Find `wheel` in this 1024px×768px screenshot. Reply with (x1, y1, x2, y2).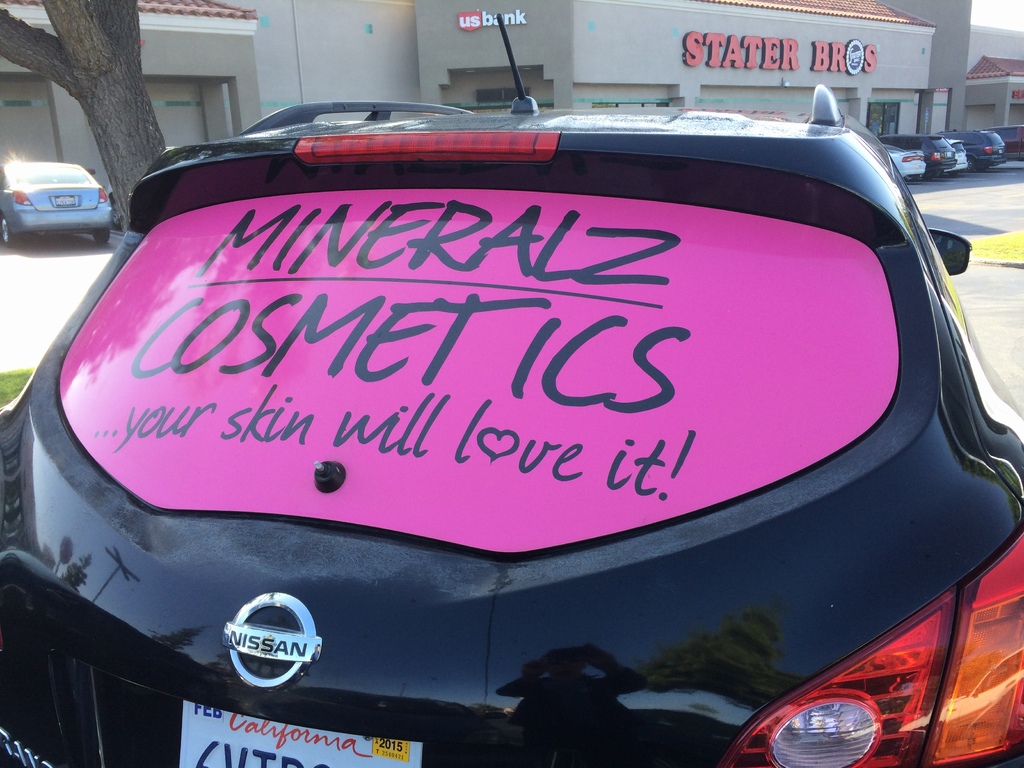
(948, 168, 960, 177).
